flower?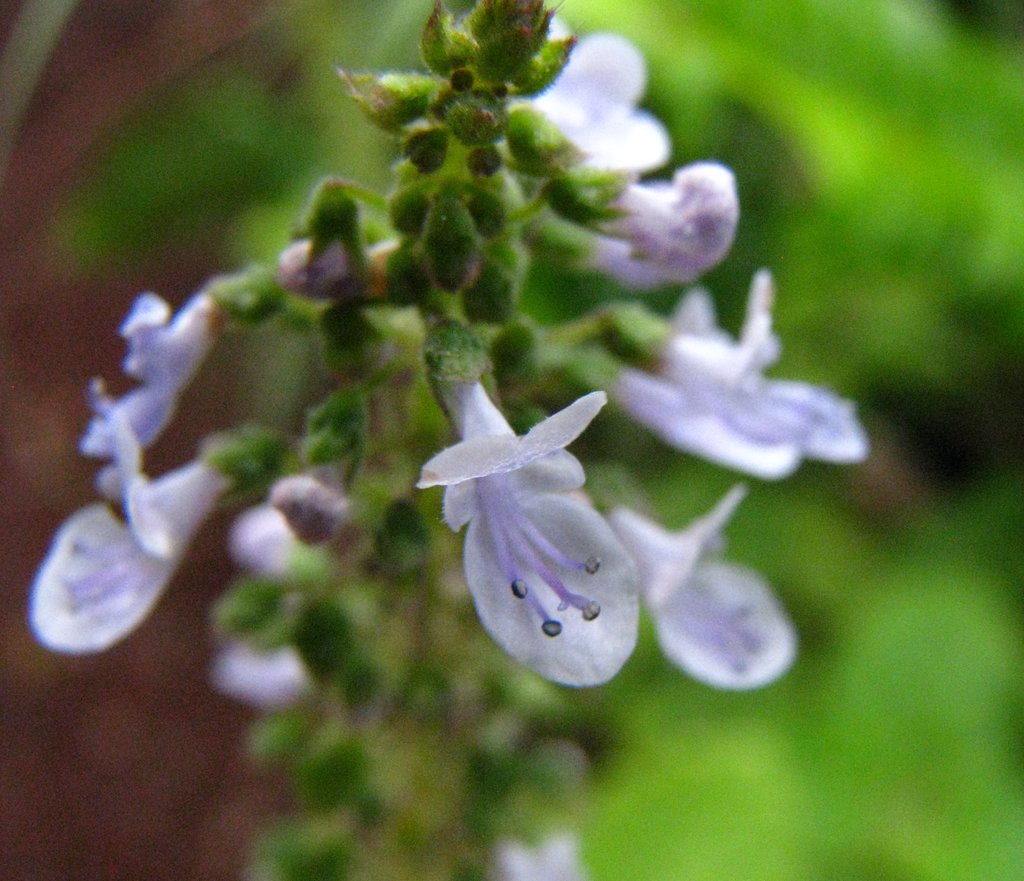
(484,834,582,880)
